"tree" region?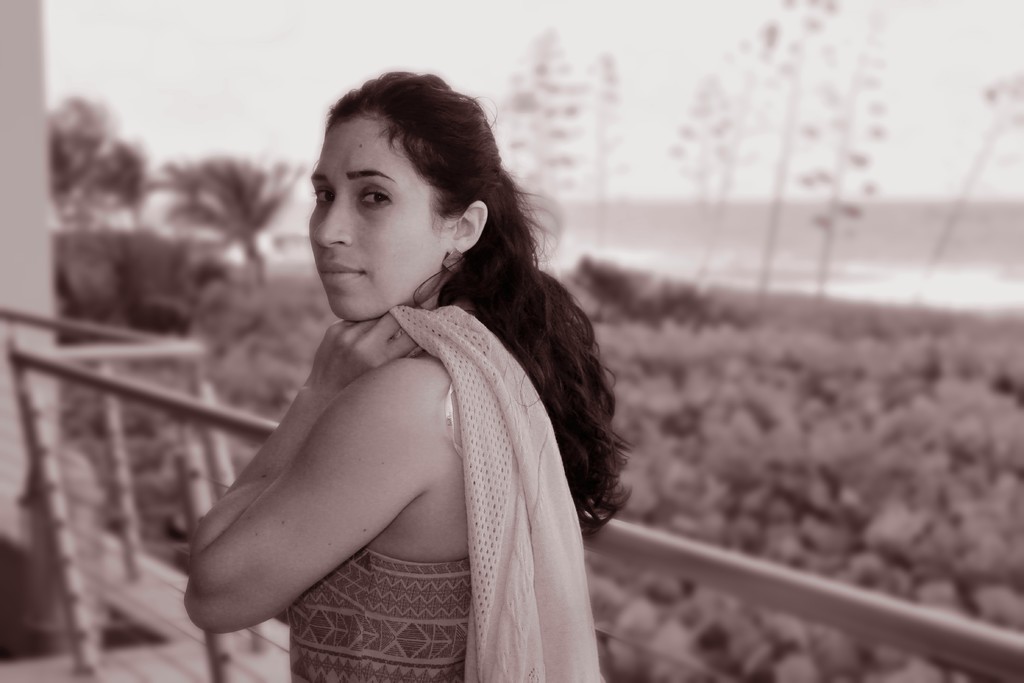
l=733, t=0, r=836, b=288
